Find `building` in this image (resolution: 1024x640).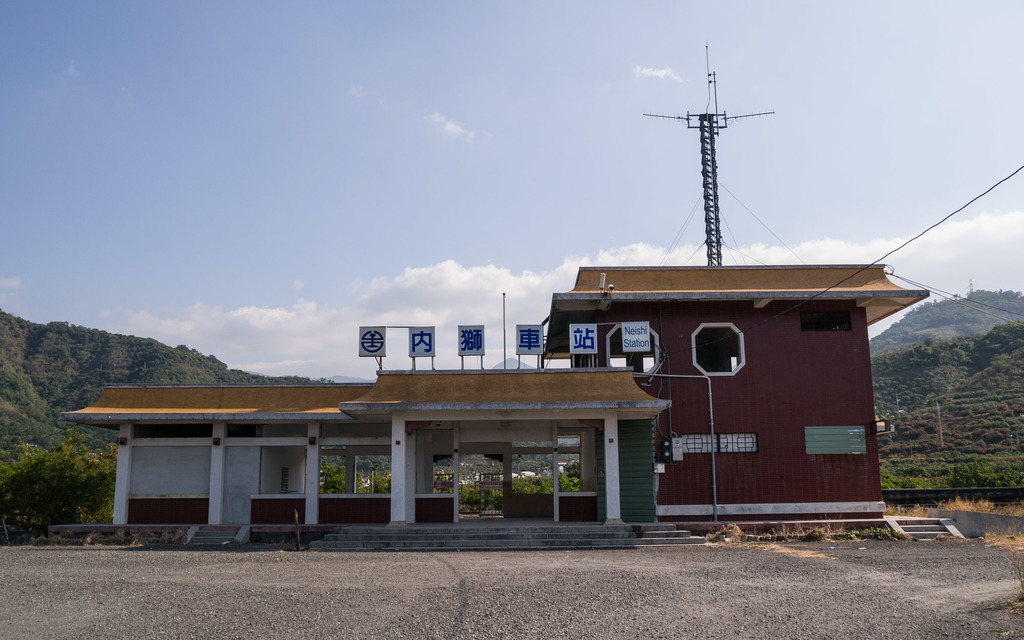
x1=540 y1=264 x2=926 y2=521.
